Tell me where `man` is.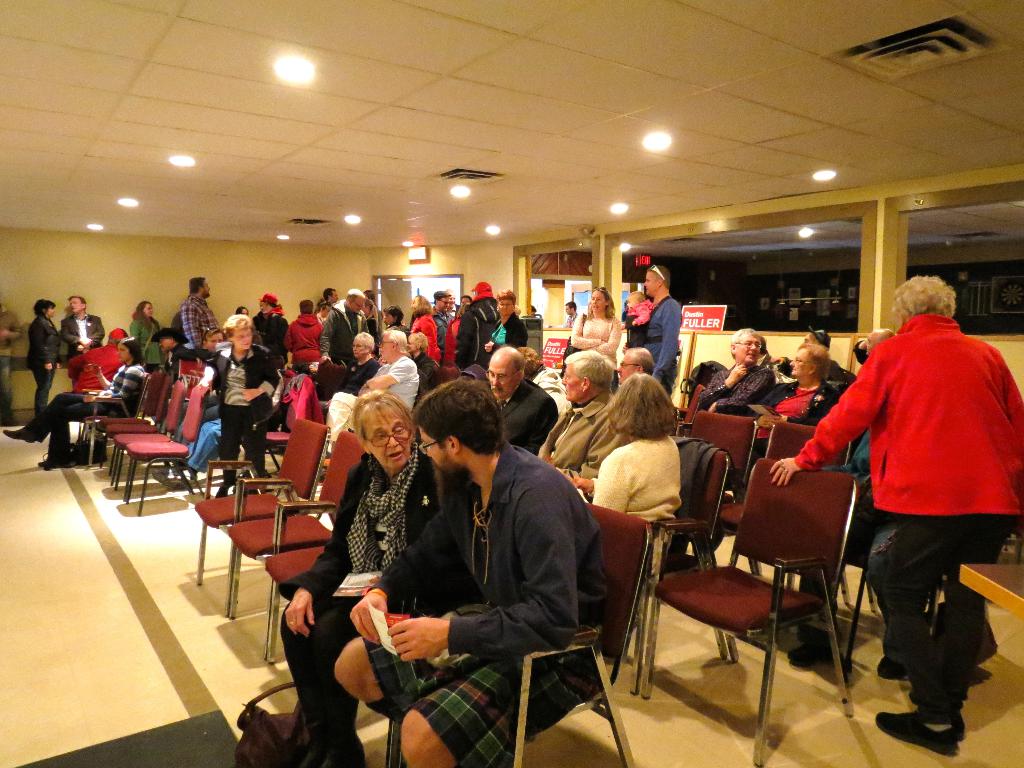
`man` is at select_region(432, 289, 454, 372).
